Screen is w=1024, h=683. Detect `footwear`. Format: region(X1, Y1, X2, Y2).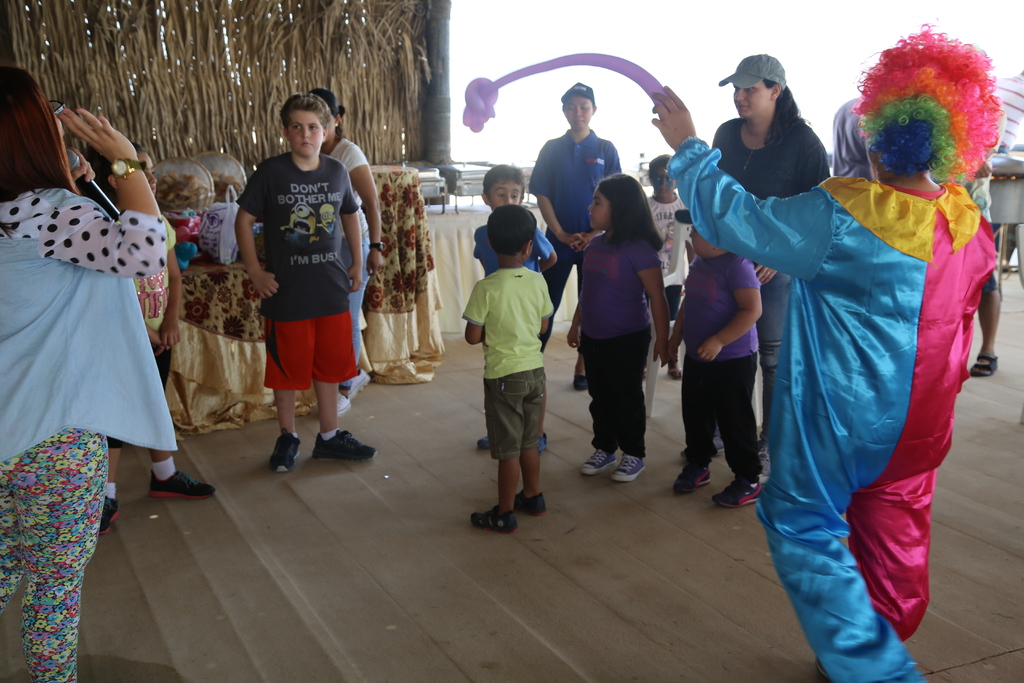
region(99, 495, 122, 535).
